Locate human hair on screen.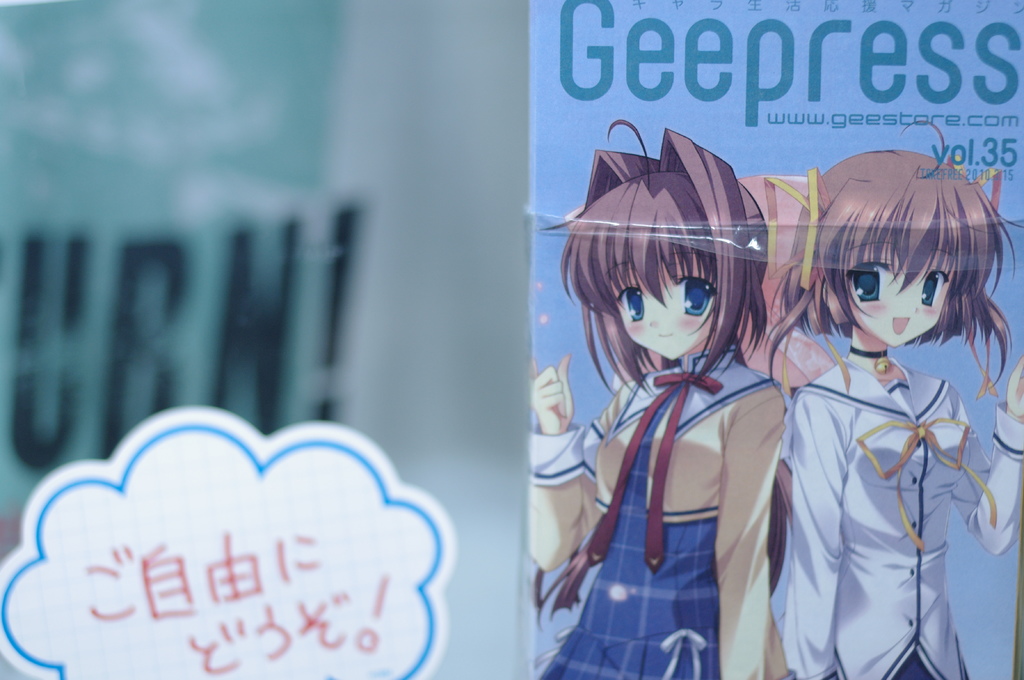
On screen at x1=578, y1=141, x2=789, y2=411.
